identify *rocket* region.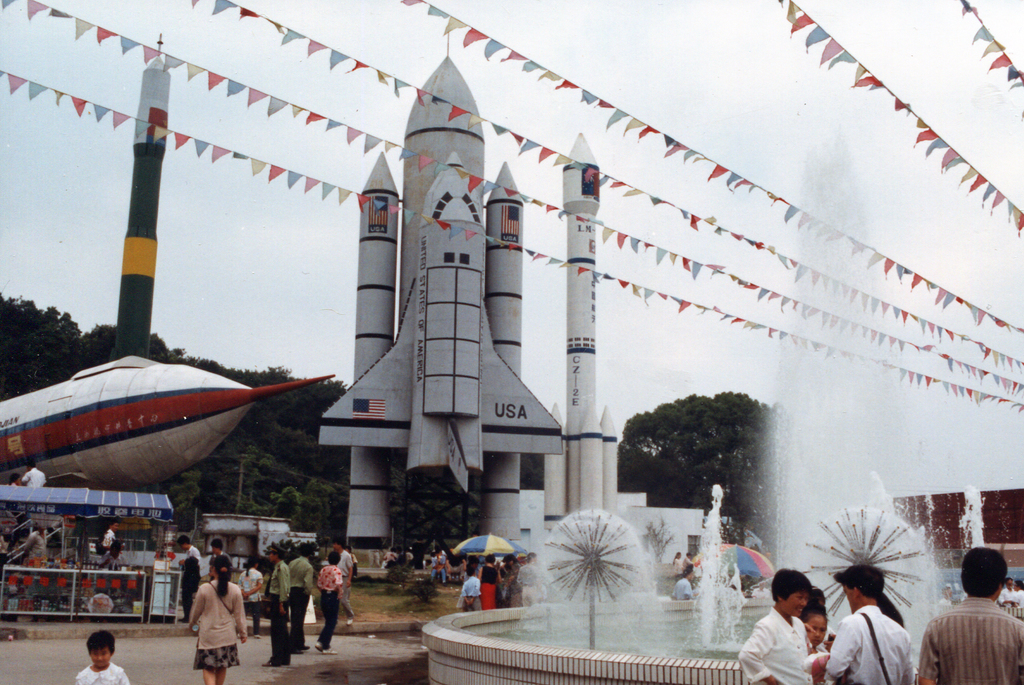
Region: bbox(318, 29, 561, 576).
